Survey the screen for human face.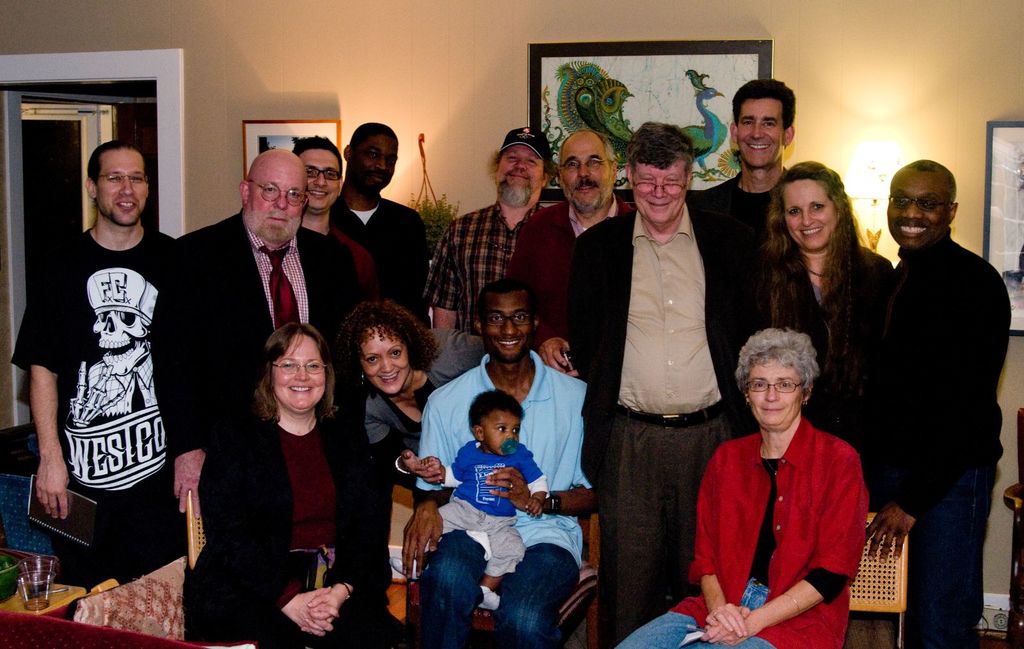
Survey found: pyautogui.locateOnScreen(349, 136, 398, 193).
